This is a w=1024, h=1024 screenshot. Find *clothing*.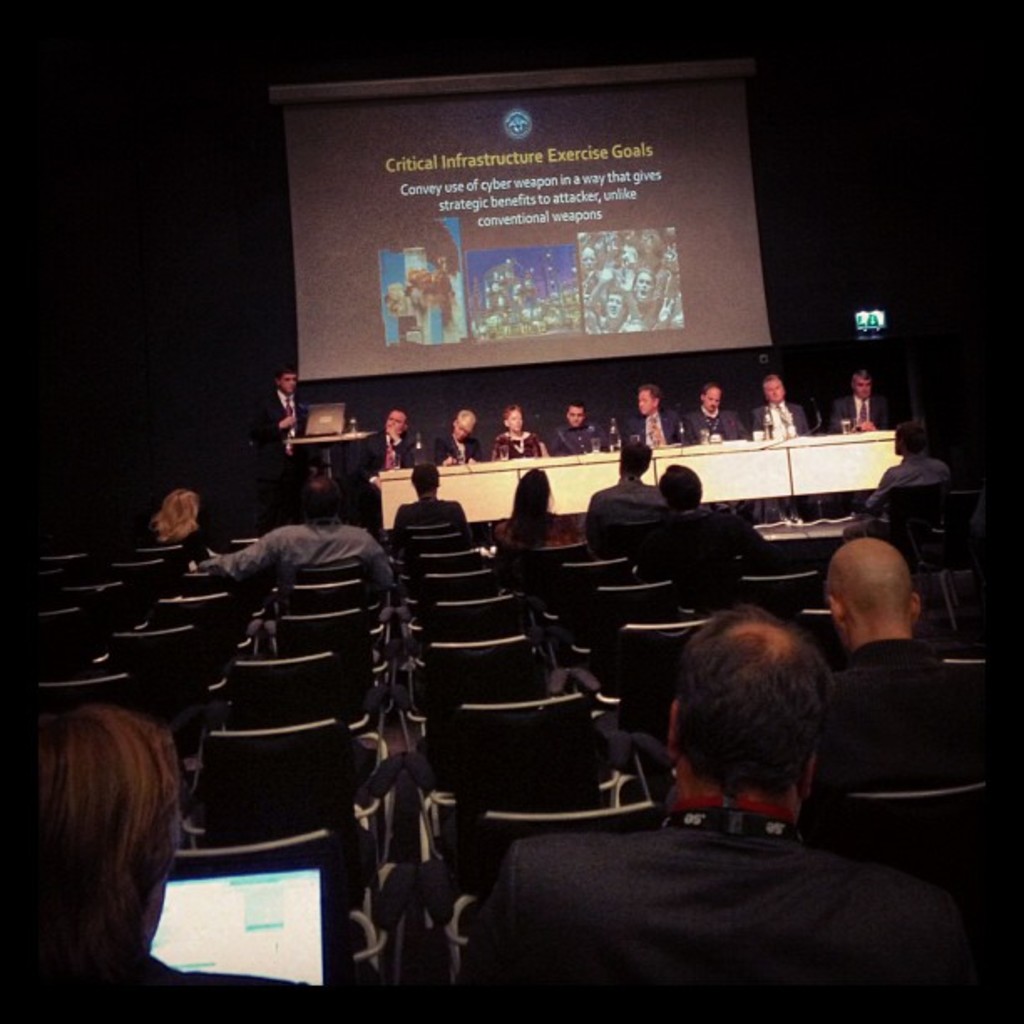
Bounding box: [left=875, top=448, right=957, bottom=492].
